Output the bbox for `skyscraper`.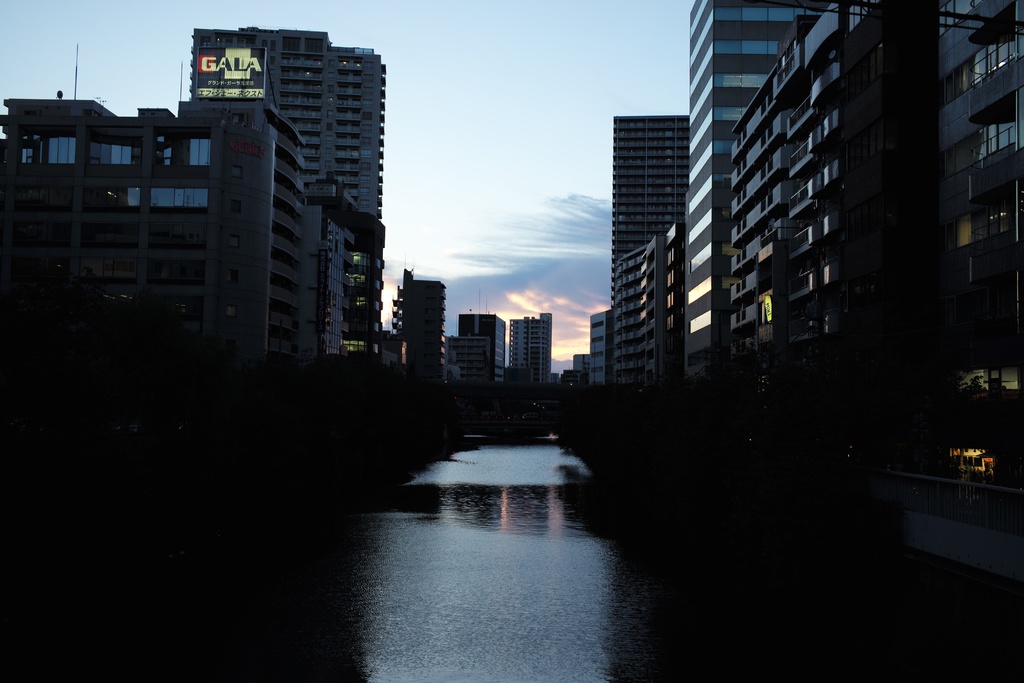
region(507, 315, 552, 390).
